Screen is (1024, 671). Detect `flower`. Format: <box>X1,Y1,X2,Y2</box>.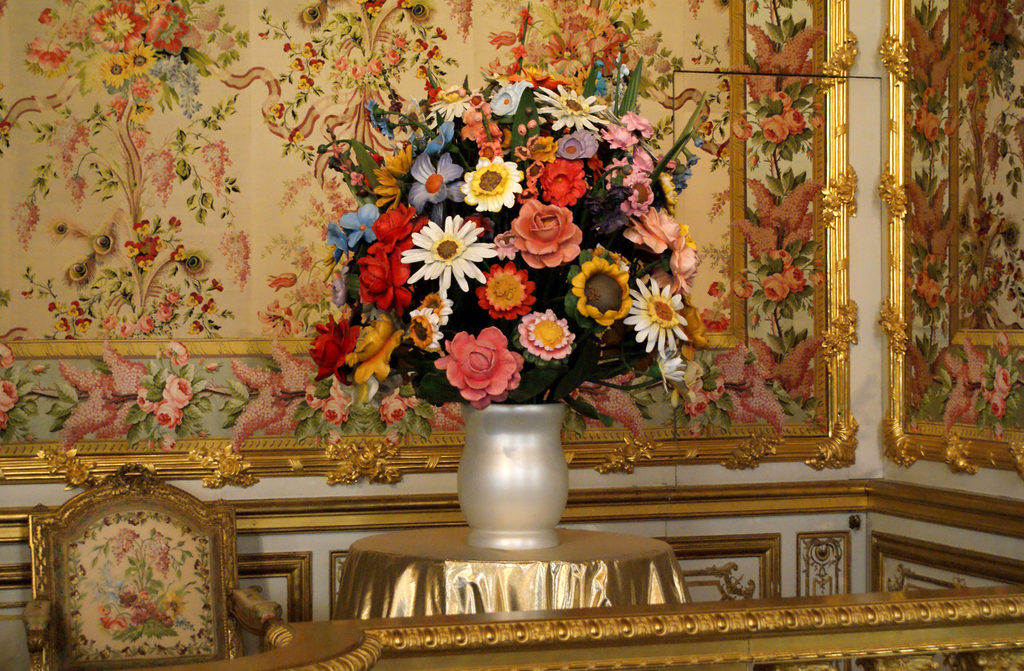
<box>992,364,1016,391</box>.
